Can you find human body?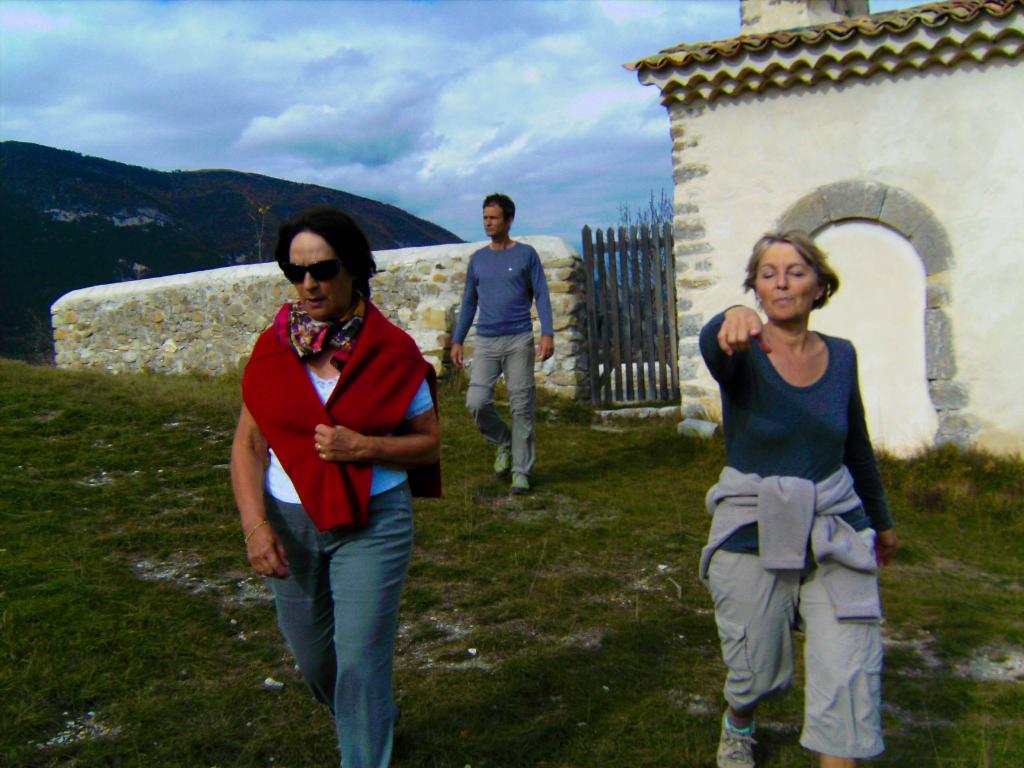
Yes, bounding box: bbox(699, 241, 924, 730).
